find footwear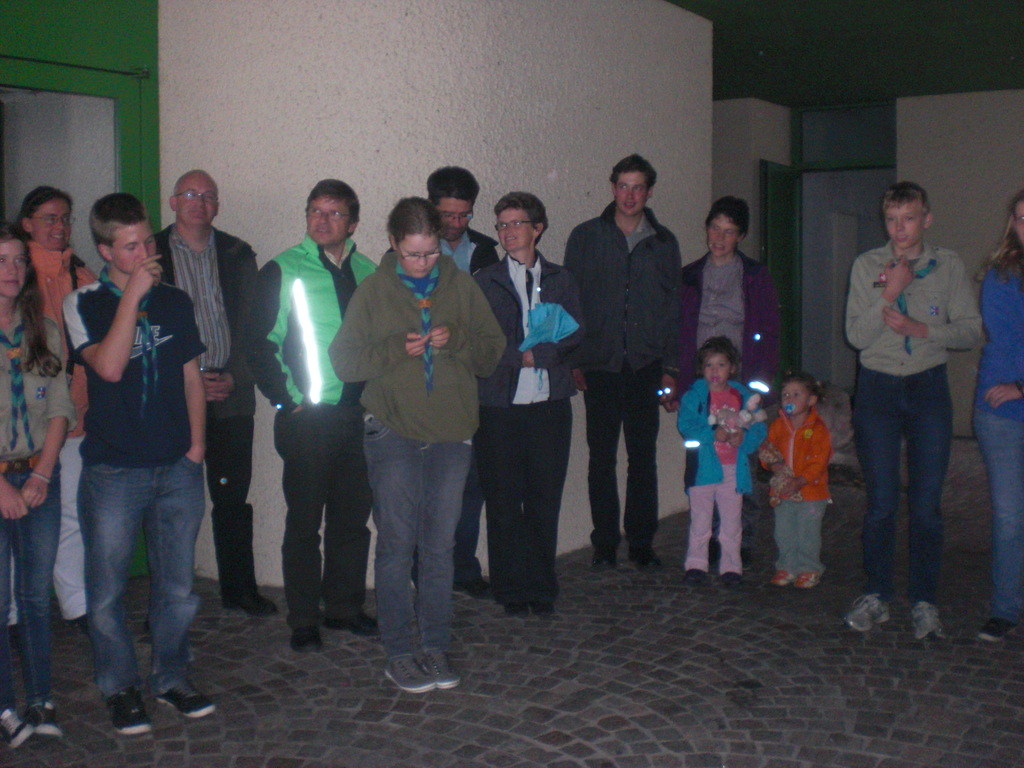
{"x1": 910, "y1": 604, "x2": 948, "y2": 644}
